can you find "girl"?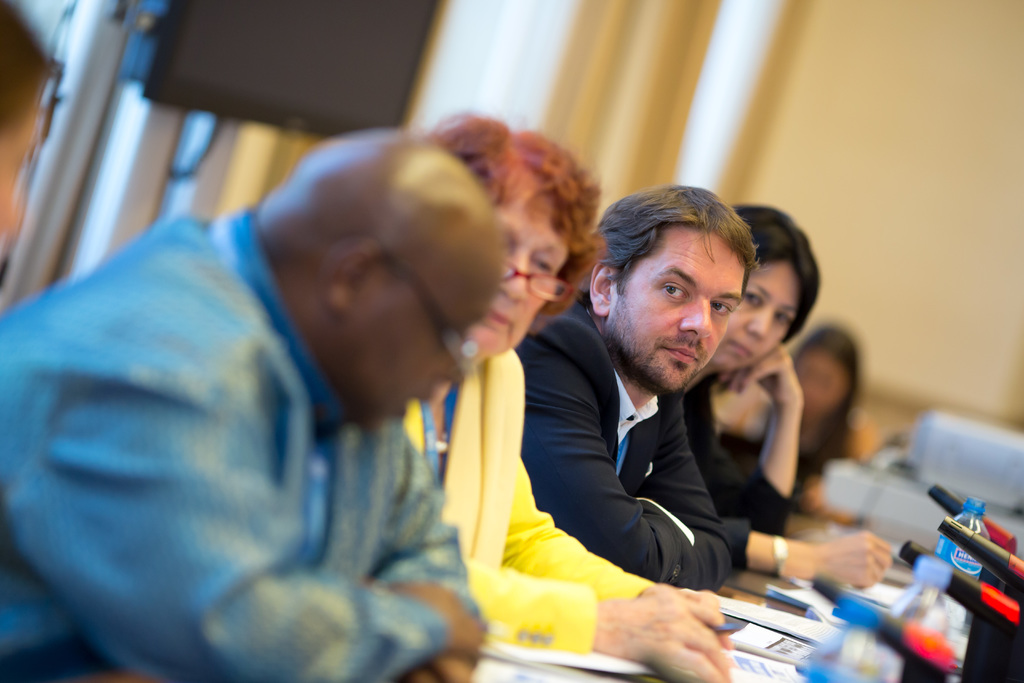
Yes, bounding box: 737 206 794 533.
